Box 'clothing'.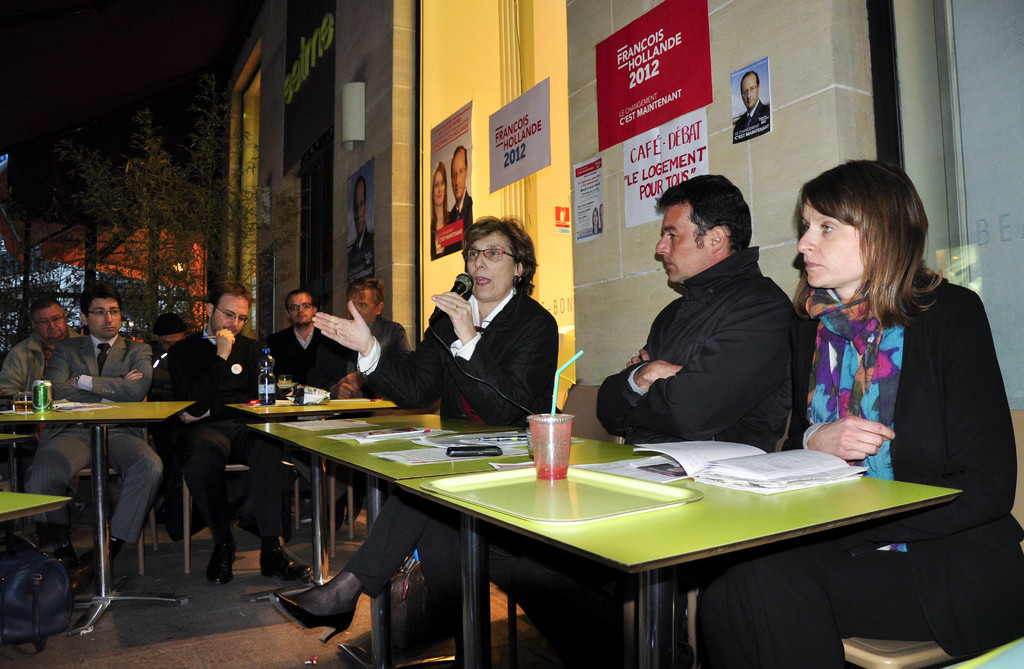
region(596, 245, 797, 455).
